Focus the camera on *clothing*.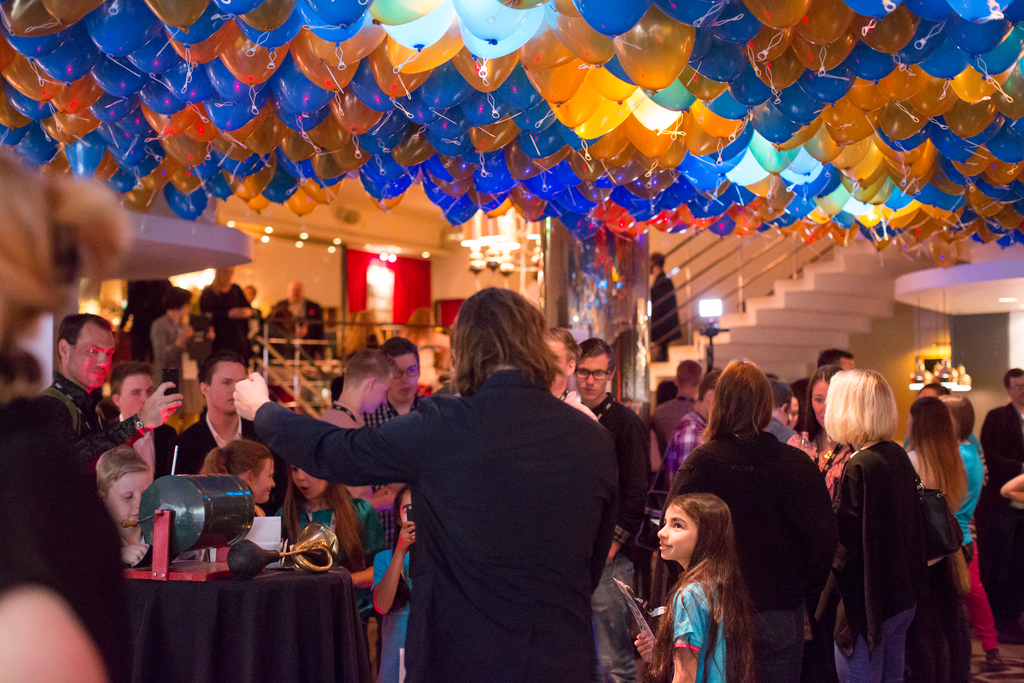
Focus region: {"left": 660, "top": 441, "right": 826, "bottom": 682}.
